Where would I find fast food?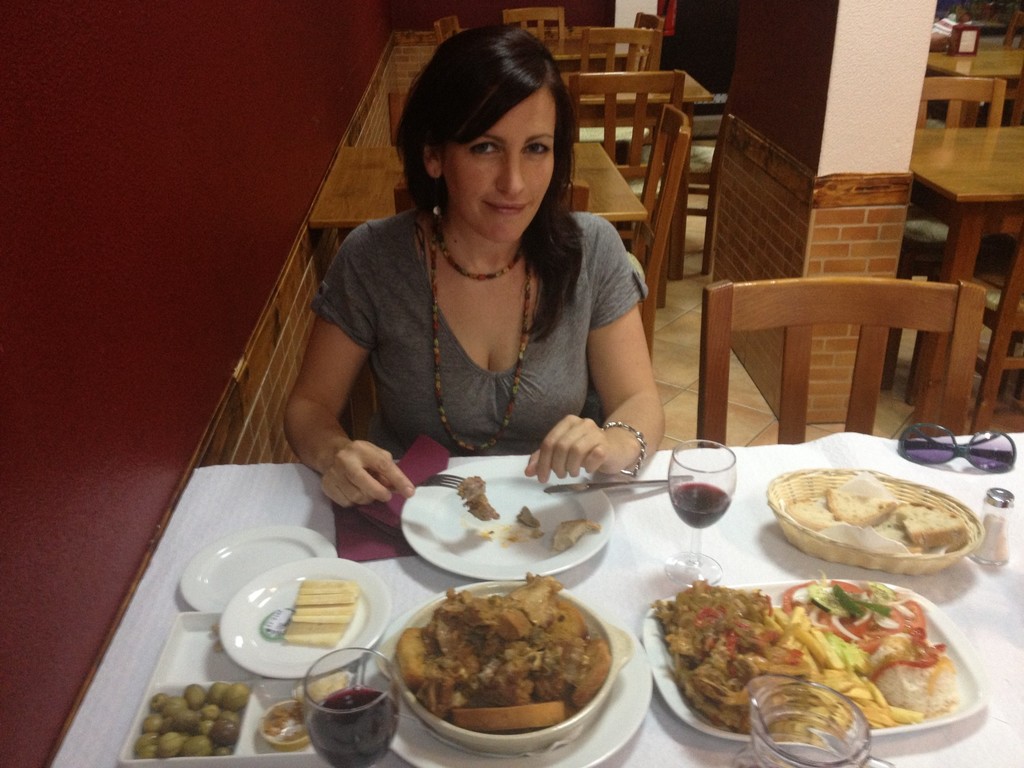
At [552,522,600,554].
